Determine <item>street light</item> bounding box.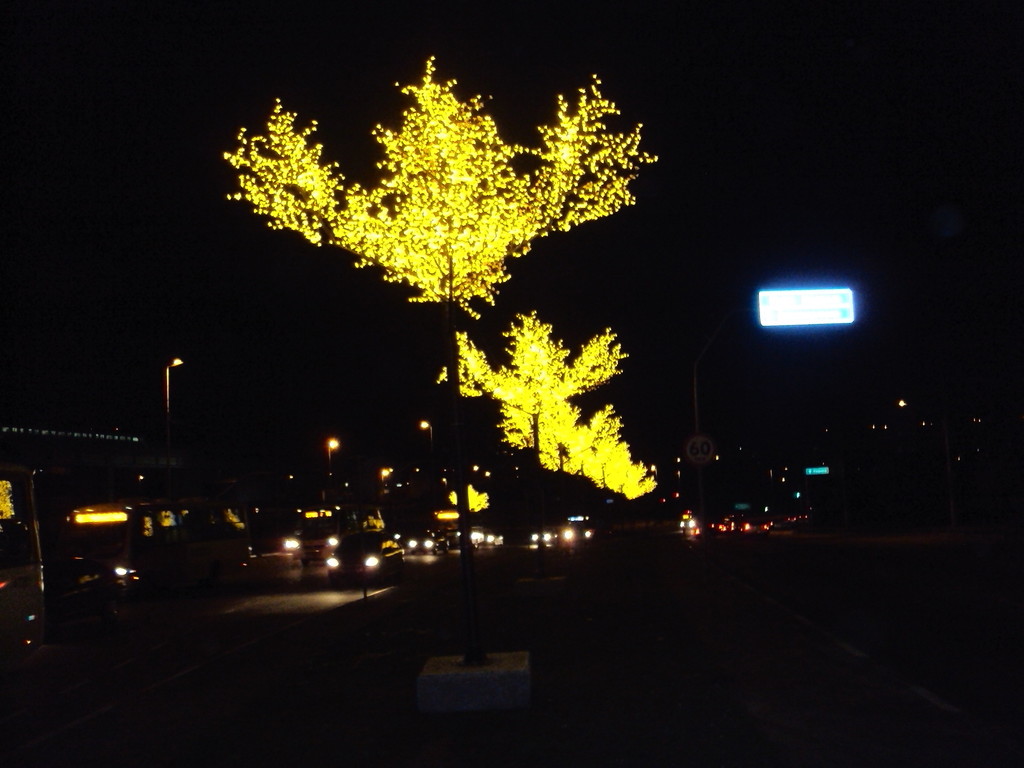
Determined: {"left": 168, "top": 358, "right": 180, "bottom": 422}.
